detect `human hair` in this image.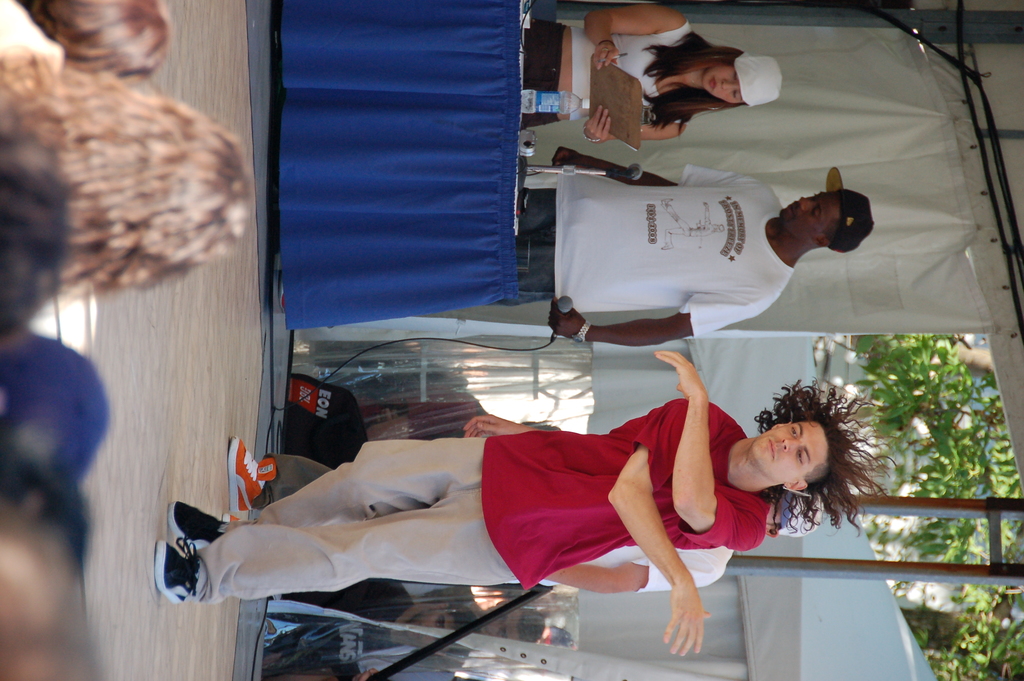
Detection: x1=15, y1=0, x2=171, y2=86.
